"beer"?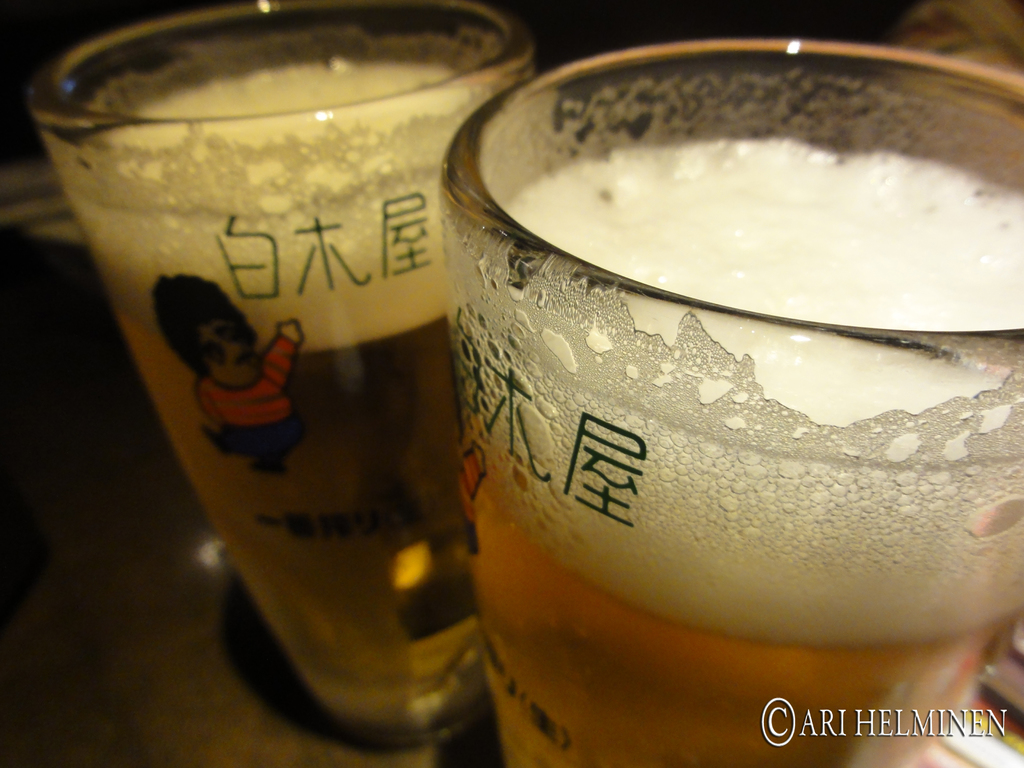
429/26/1023/767
